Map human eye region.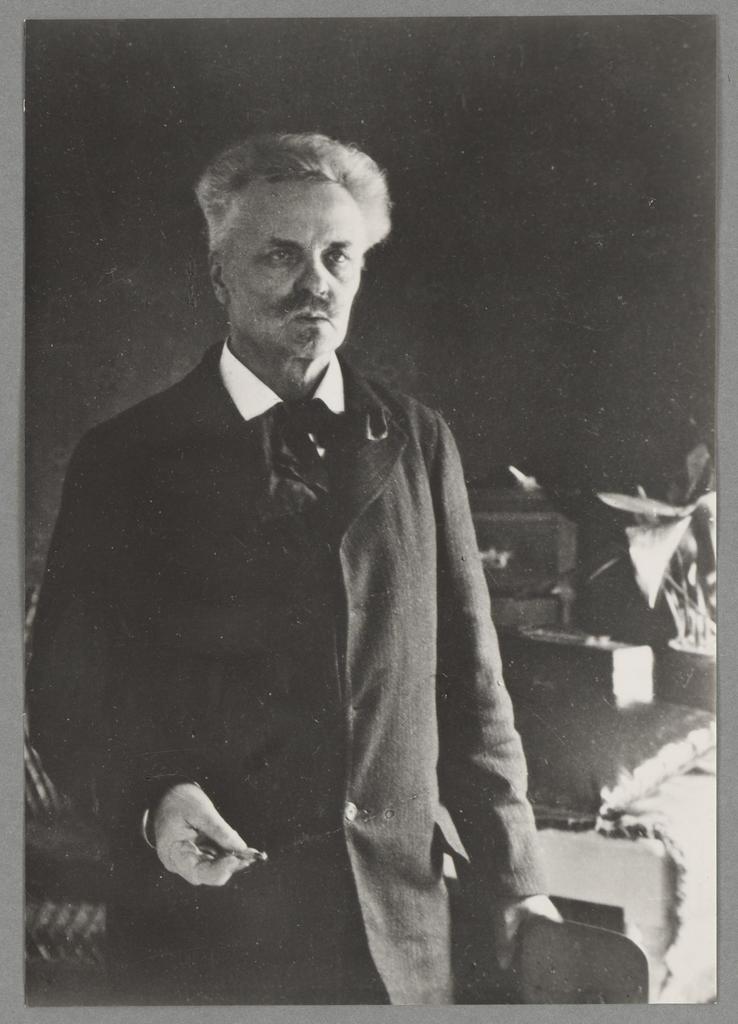
Mapped to l=260, t=245, r=296, b=265.
